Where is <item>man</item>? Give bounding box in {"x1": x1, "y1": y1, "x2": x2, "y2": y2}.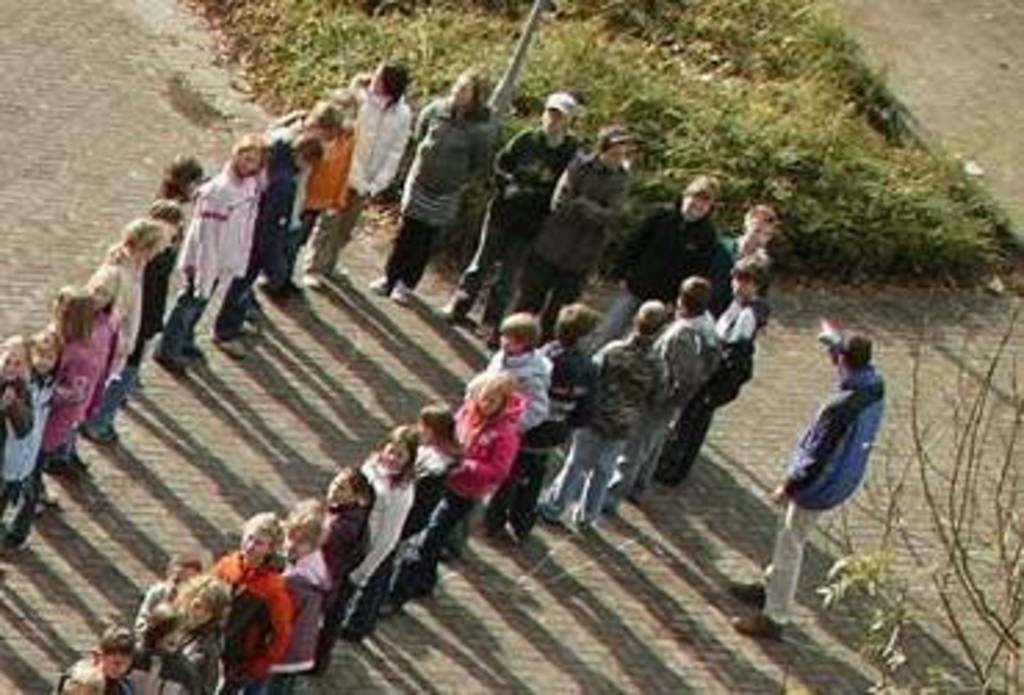
{"x1": 720, "y1": 316, "x2": 897, "y2": 645}.
